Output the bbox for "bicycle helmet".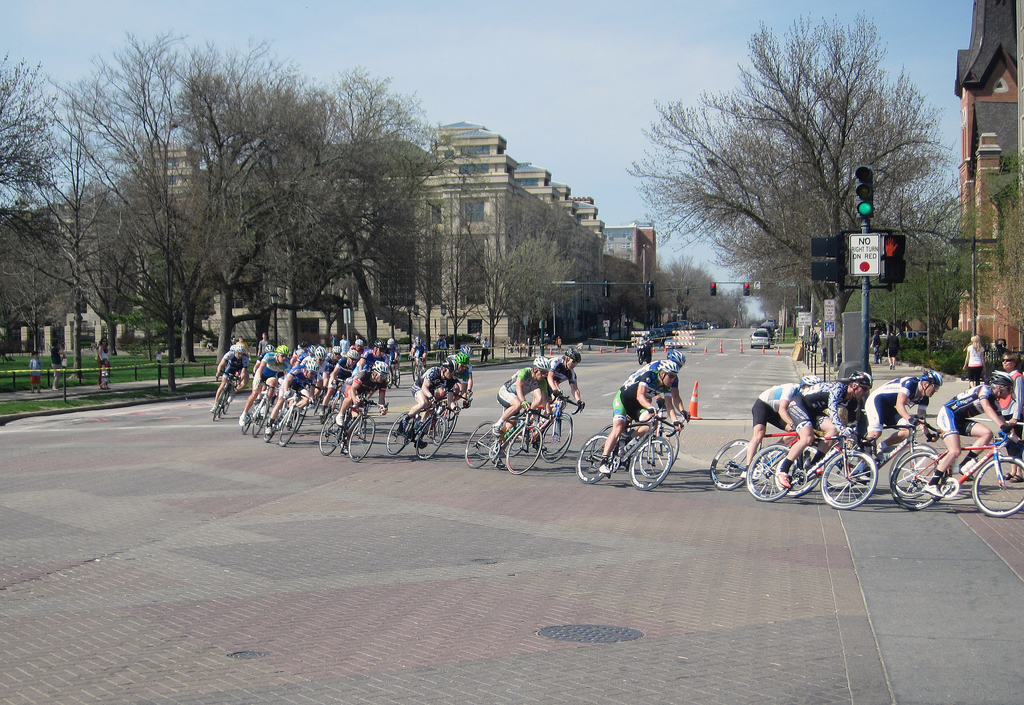
922/370/941/384.
